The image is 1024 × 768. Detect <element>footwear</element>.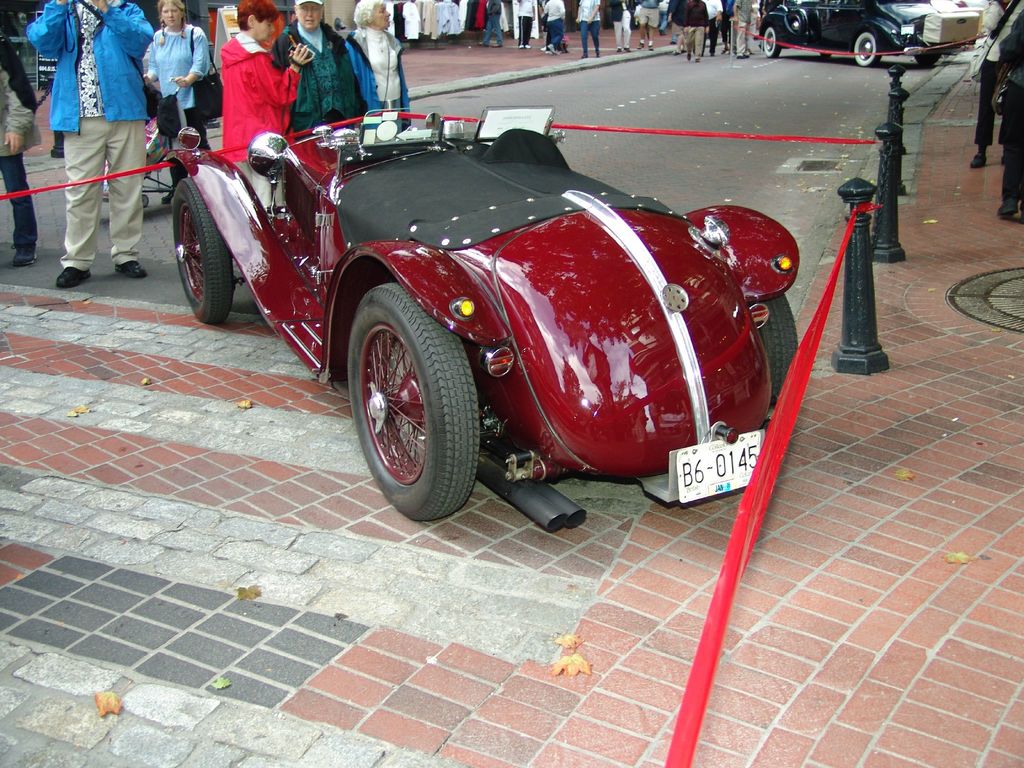
Detection: Rect(53, 268, 91, 289).
